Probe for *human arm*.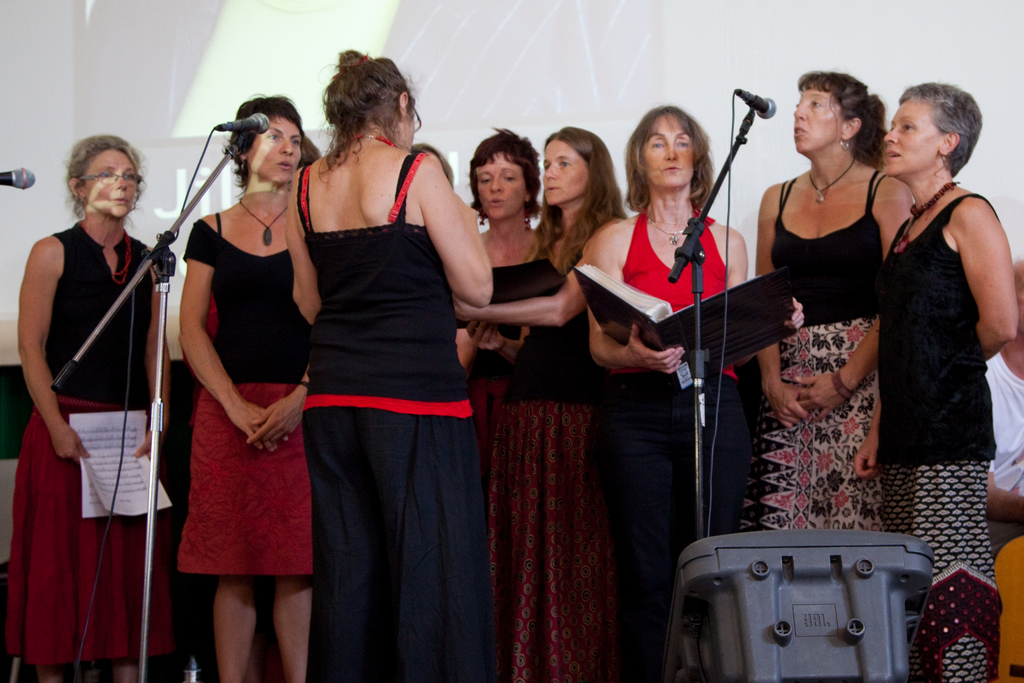
Probe result: [739,179,815,435].
